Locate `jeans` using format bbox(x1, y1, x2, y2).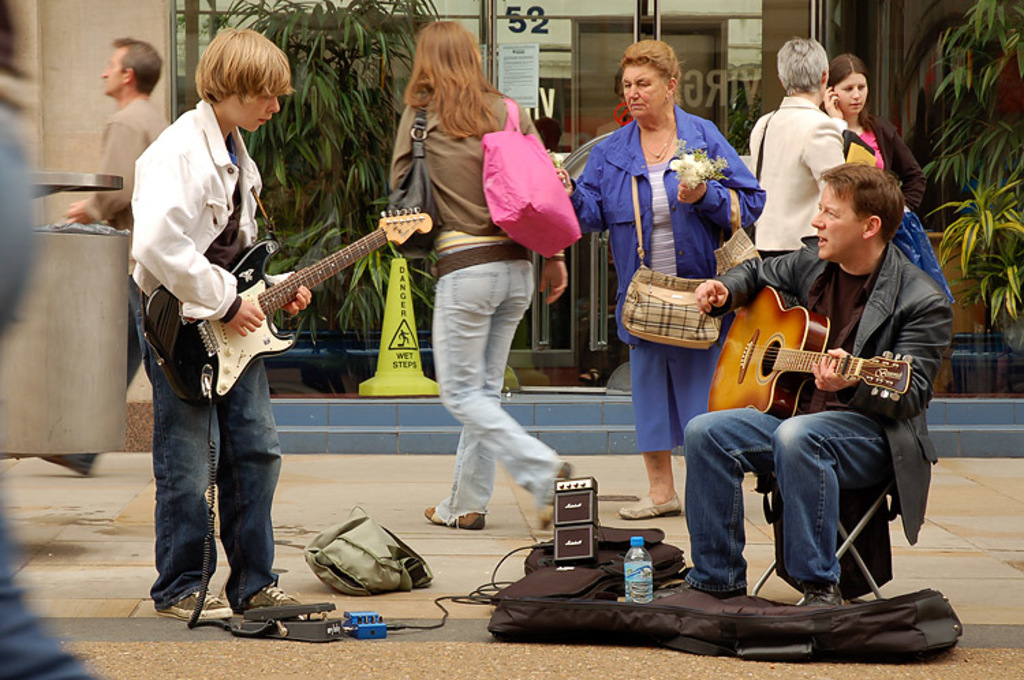
bbox(139, 344, 288, 628).
